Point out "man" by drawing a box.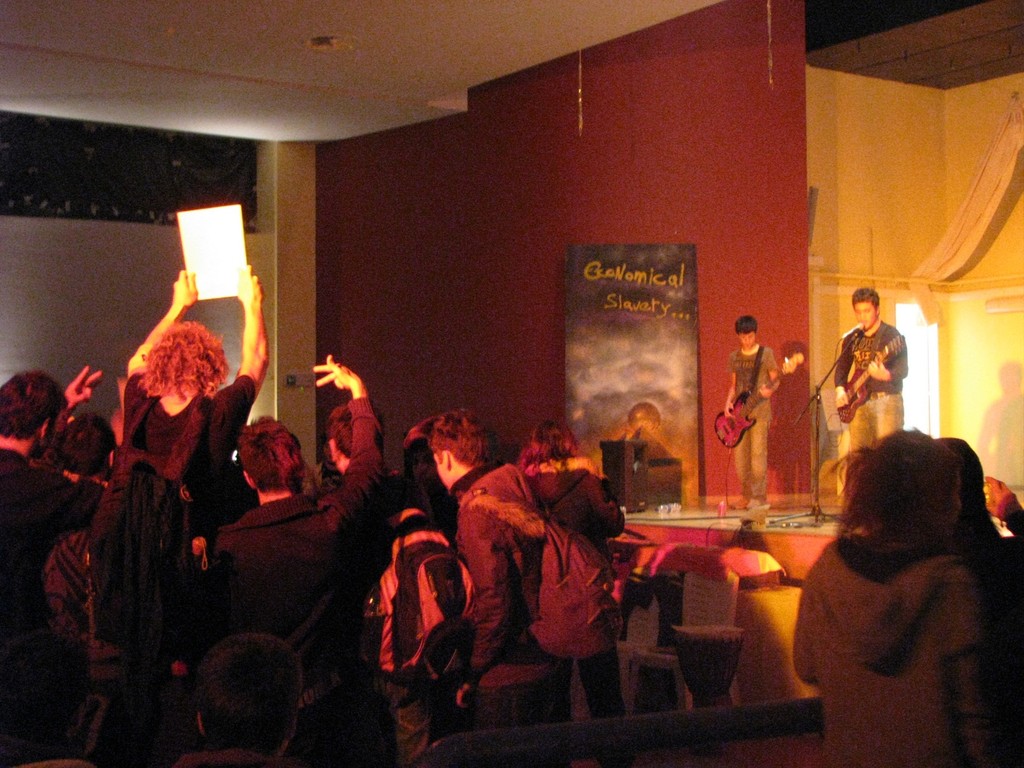
crop(208, 353, 377, 669).
